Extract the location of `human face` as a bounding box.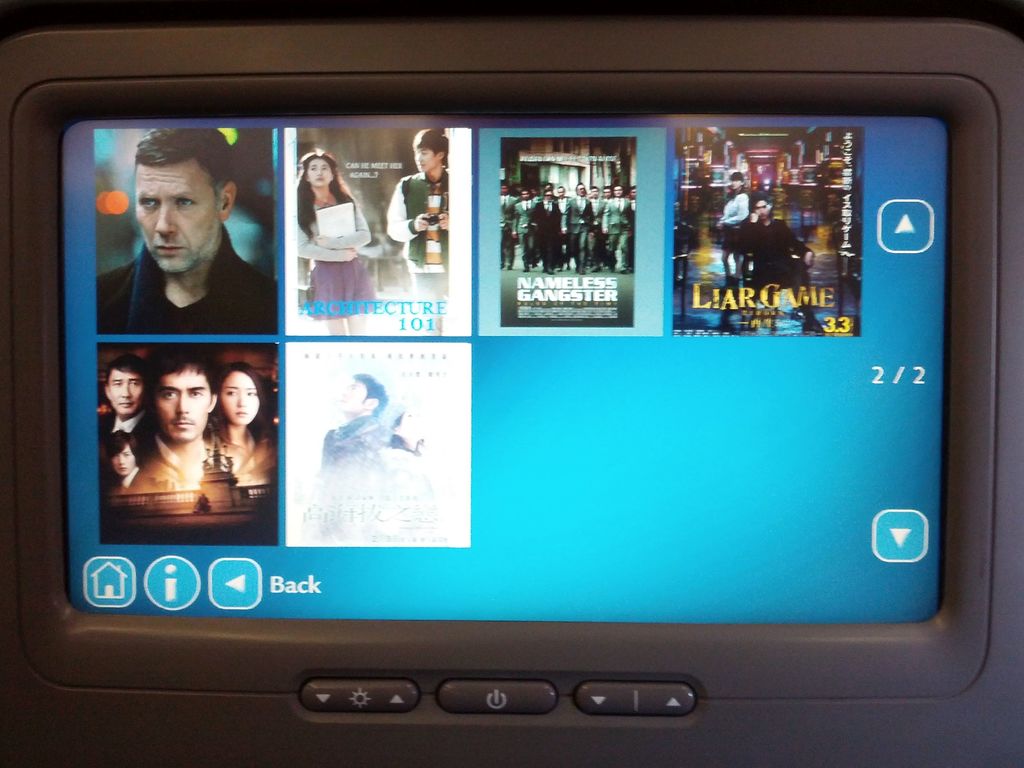
{"x1": 412, "y1": 144, "x2": 437, "y2": 170}.
